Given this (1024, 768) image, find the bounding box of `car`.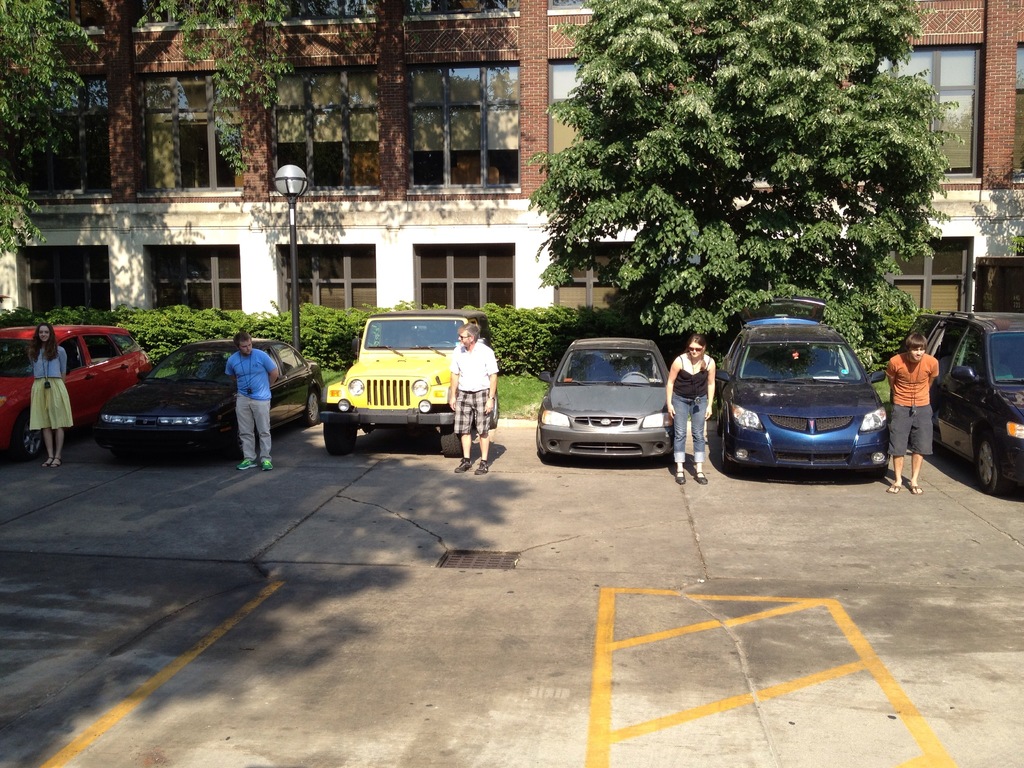
[x1=313, y1=311, x2=493, y2=458].
